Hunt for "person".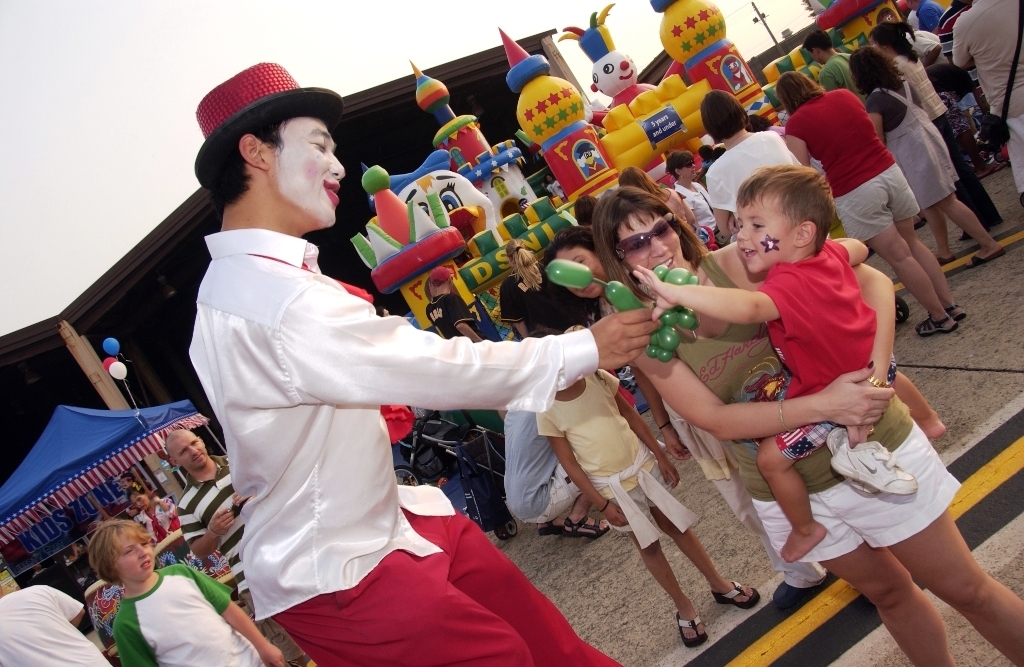
Hunted down at [187, 62, 656, 666].
